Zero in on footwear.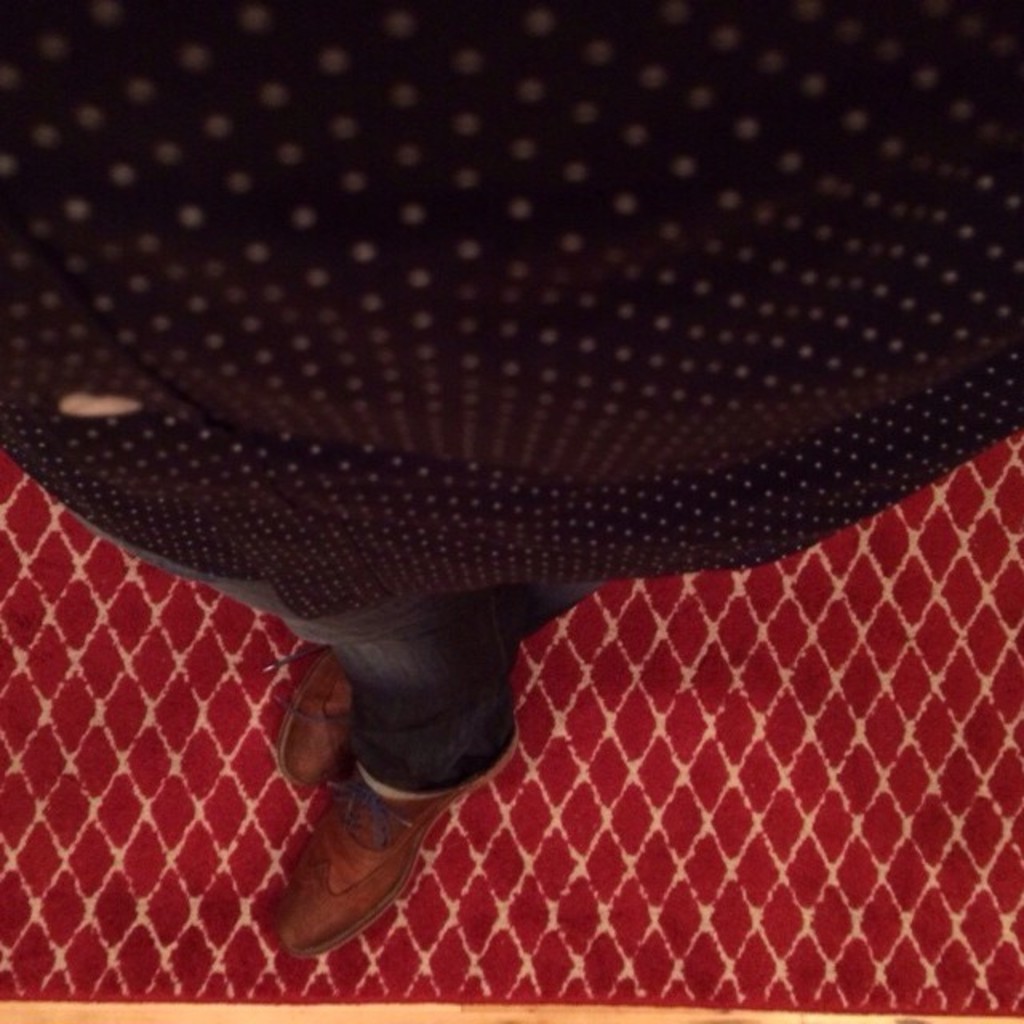
Zeroed in: box(282, 643, 358, 794).
